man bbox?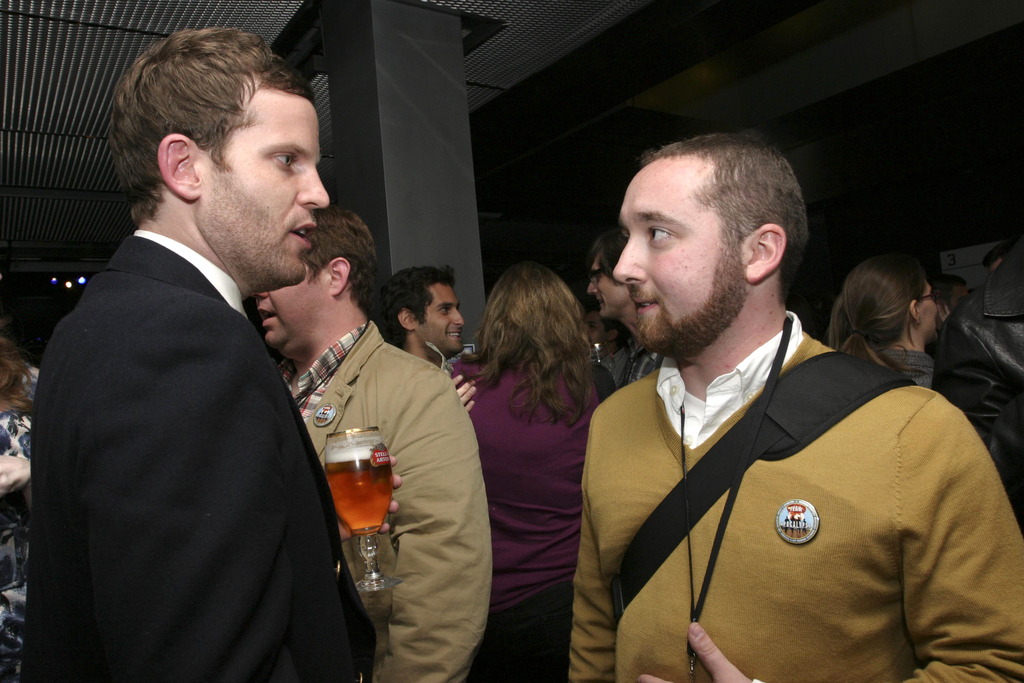
pyautogui.locateOnScreen(567, 133, 1023, 682)
